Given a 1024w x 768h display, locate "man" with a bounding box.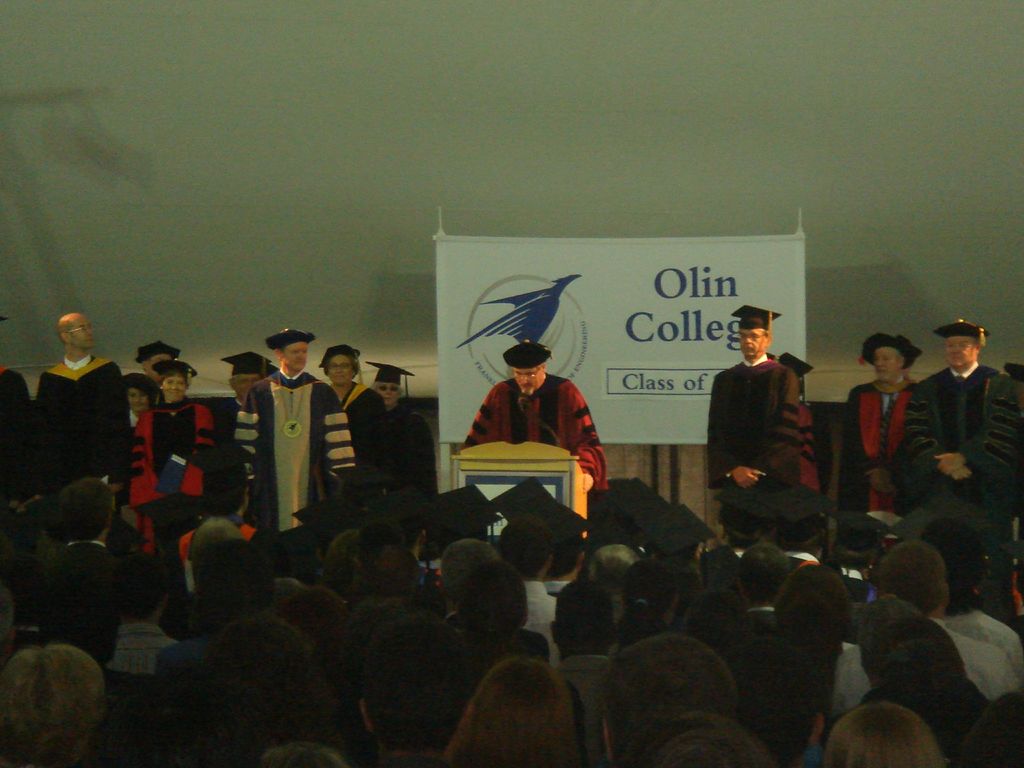
Located: (left=458, top=339, right=616, bottom=503).
